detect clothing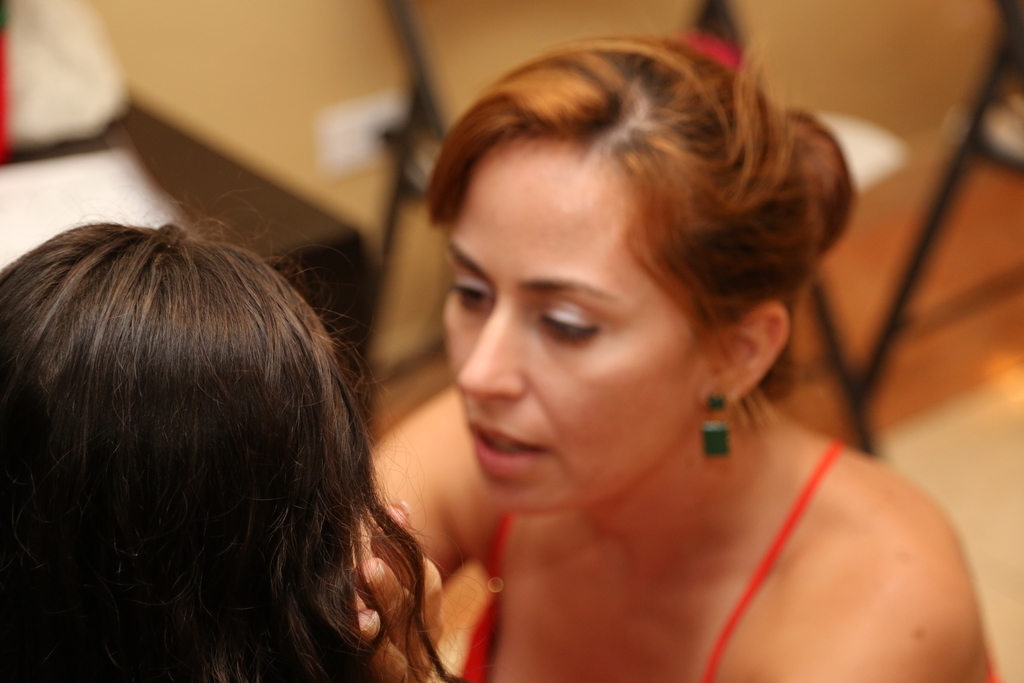
select_region(446, 437, 847, 682)
